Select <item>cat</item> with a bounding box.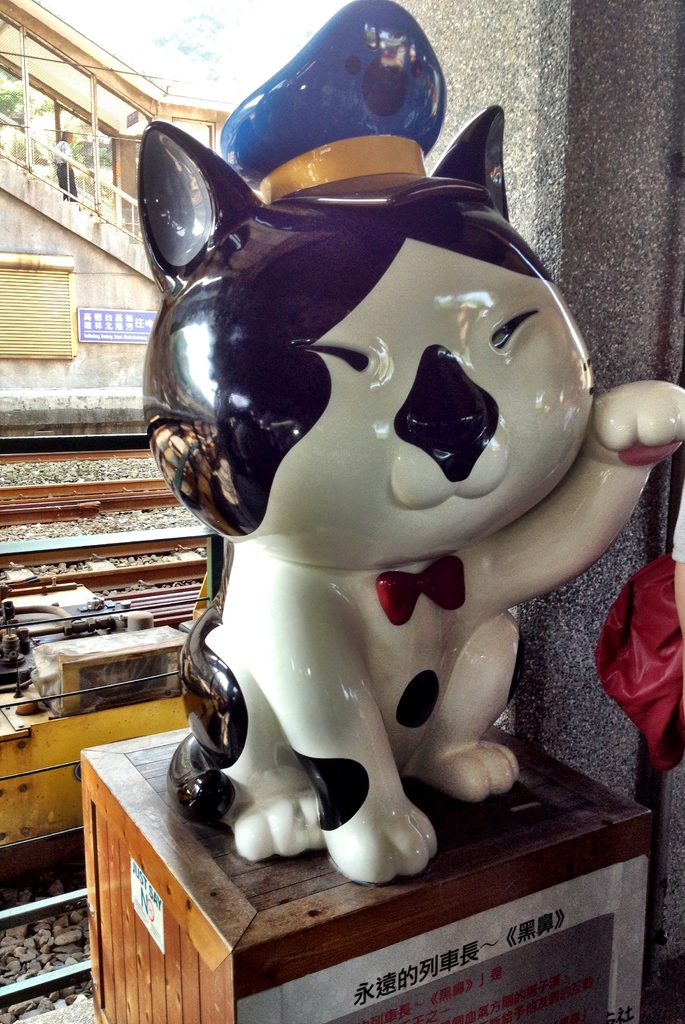
Rect(130, 106, 684, 884).
